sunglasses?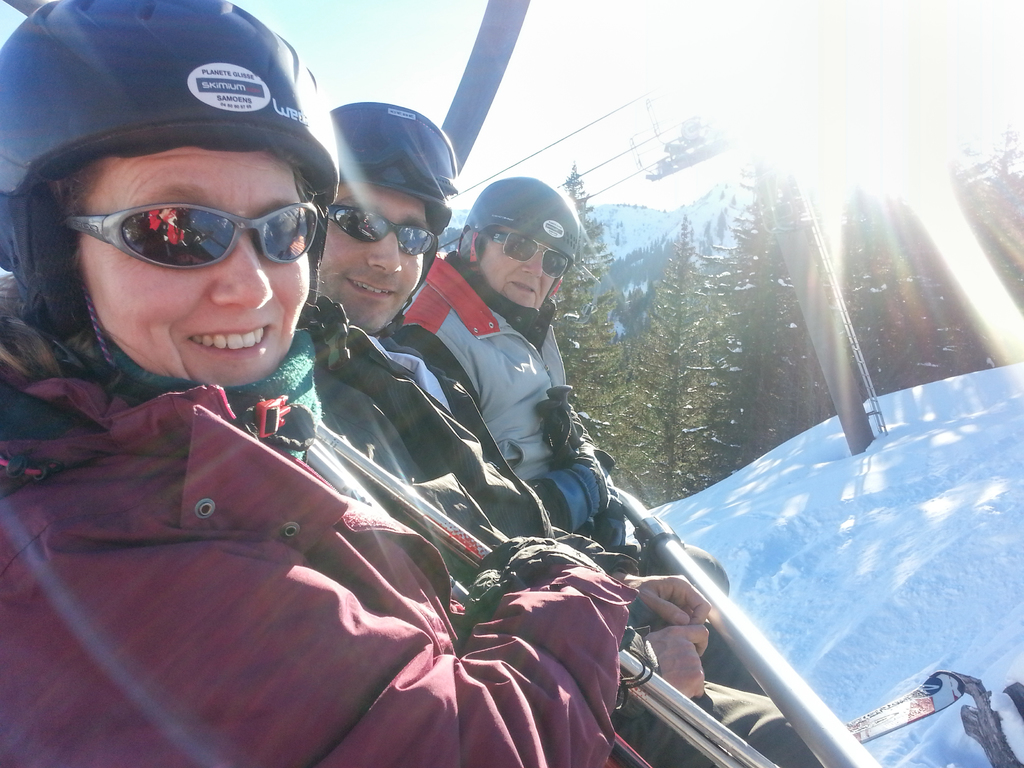
[483, 232, 571, 282]
